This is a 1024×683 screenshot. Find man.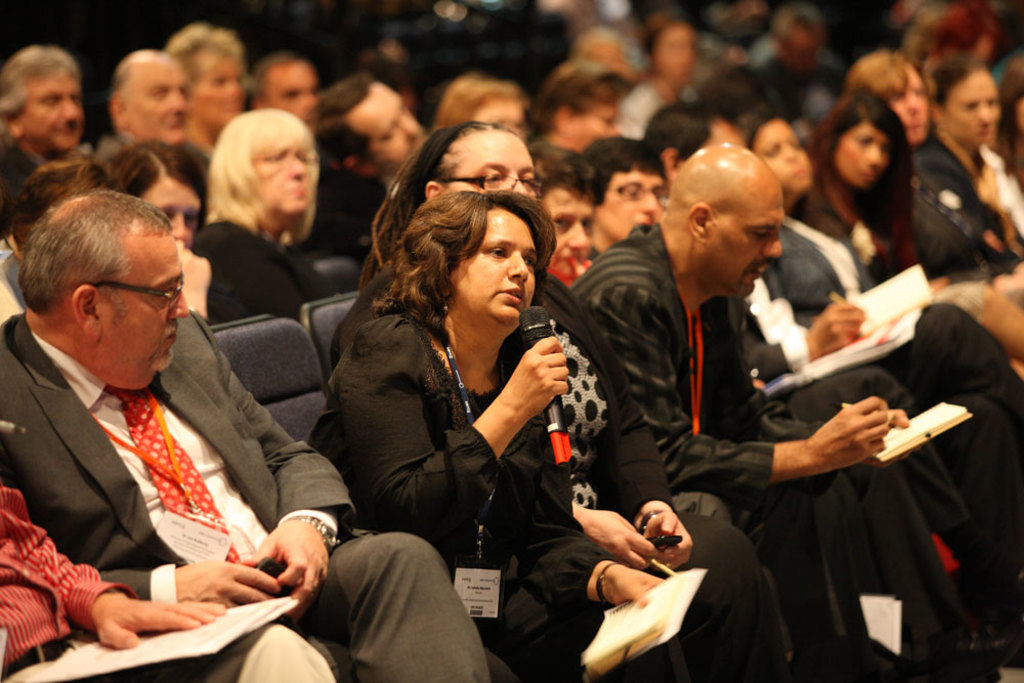
Bounding box: box(640, 108, 1023, 671).
